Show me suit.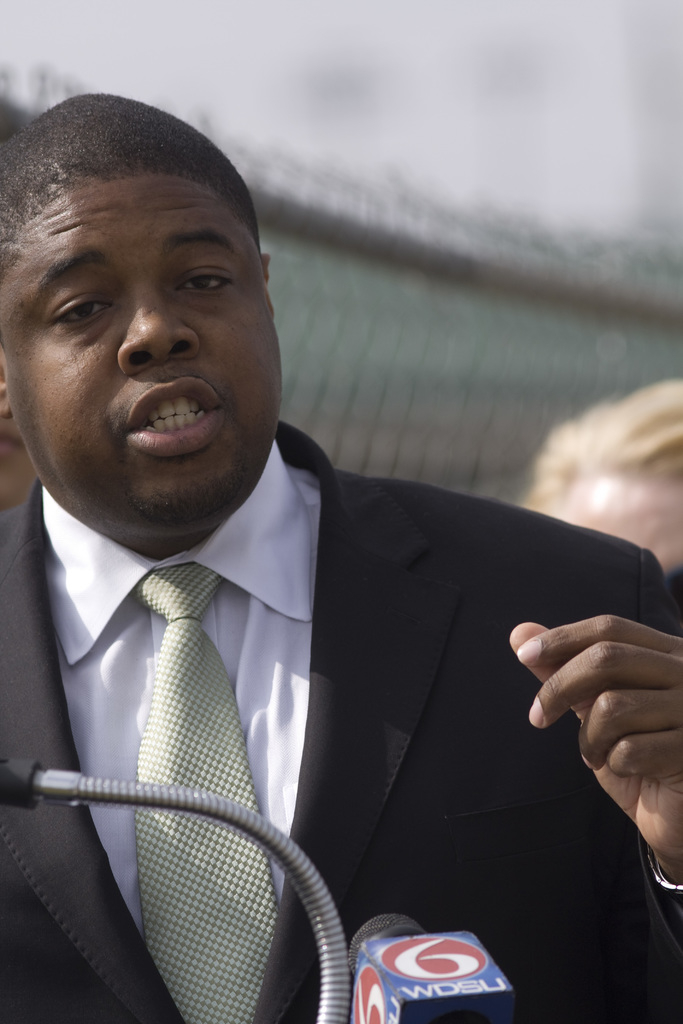
suit is here: bbox(53, 278, 591, 1023).
